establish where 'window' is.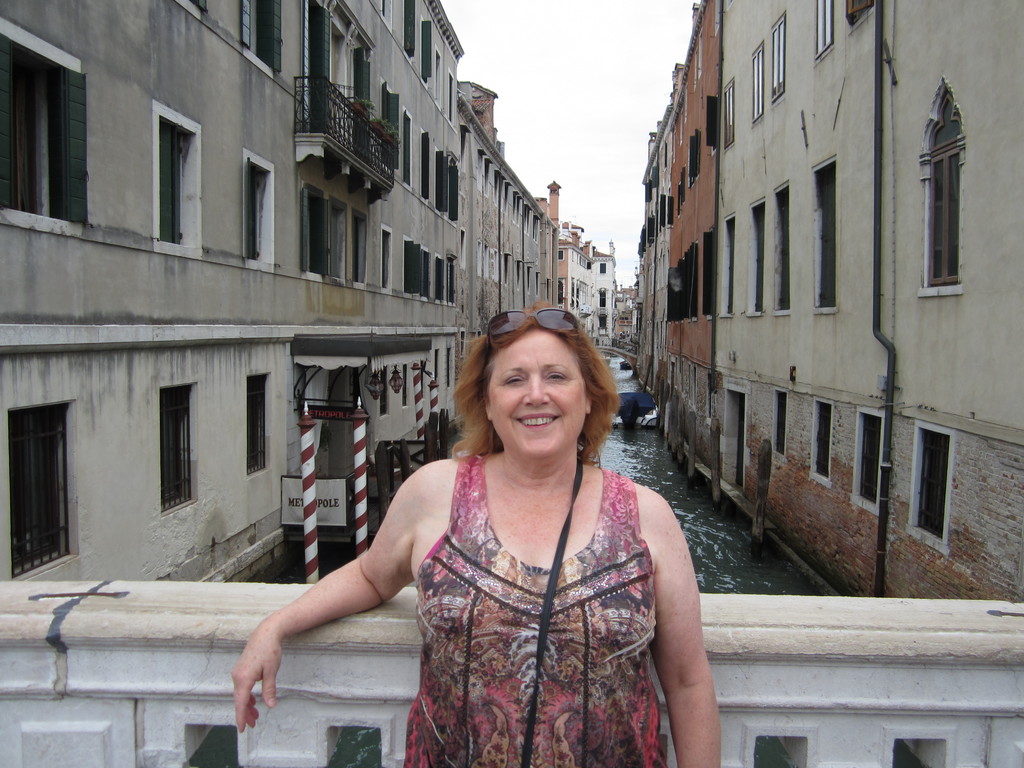
Established at <bbox>751, 199, 768, 308</bbox>.
